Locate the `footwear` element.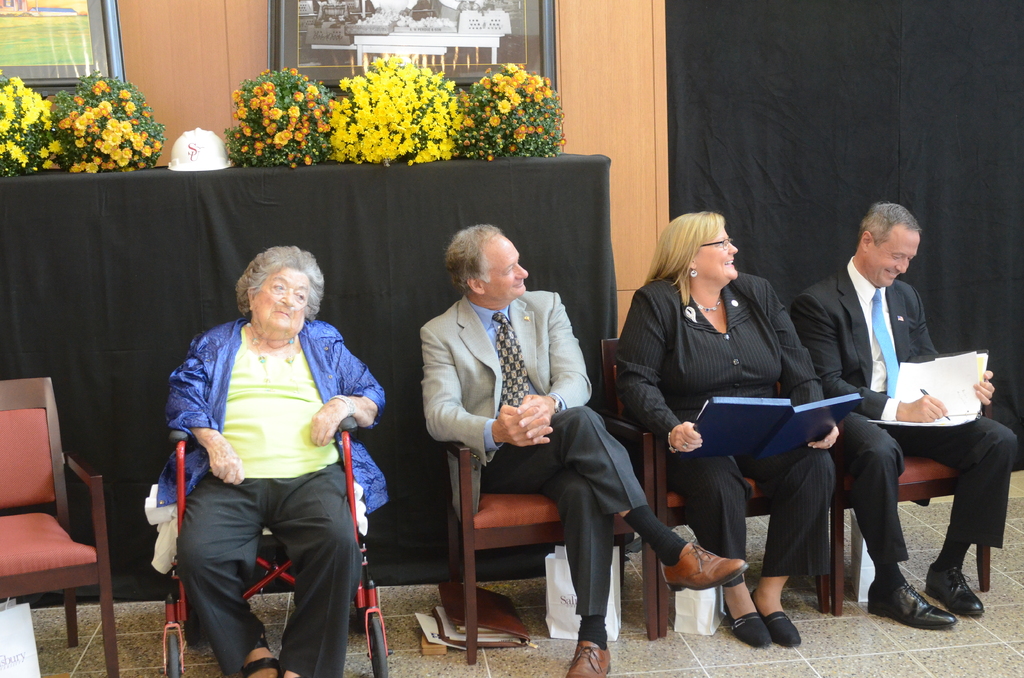
Element bbox: left=924, top=565, right=986, bottom=618.
